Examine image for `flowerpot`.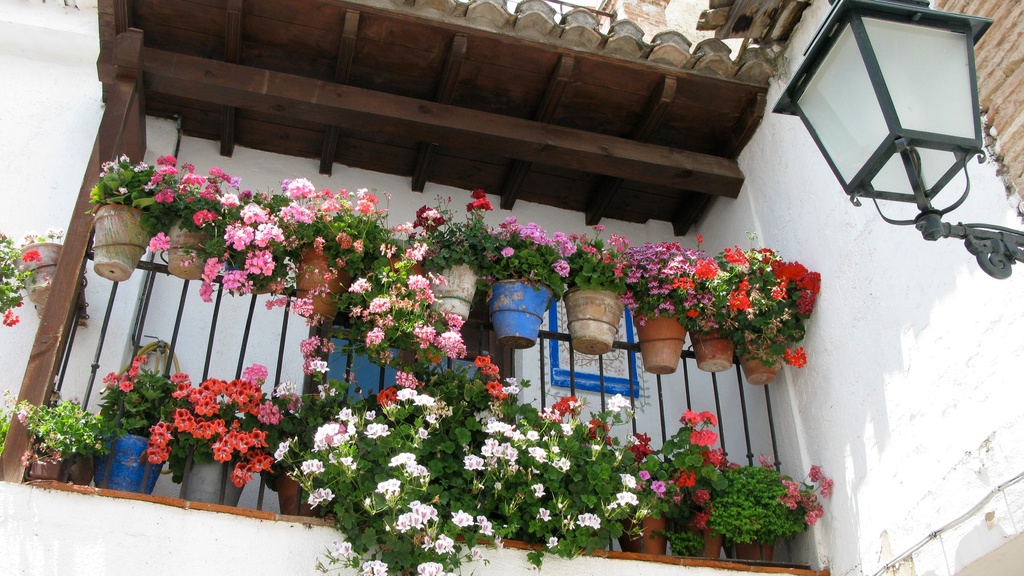
Examination result: select_region(425, 260, 477, 328).
